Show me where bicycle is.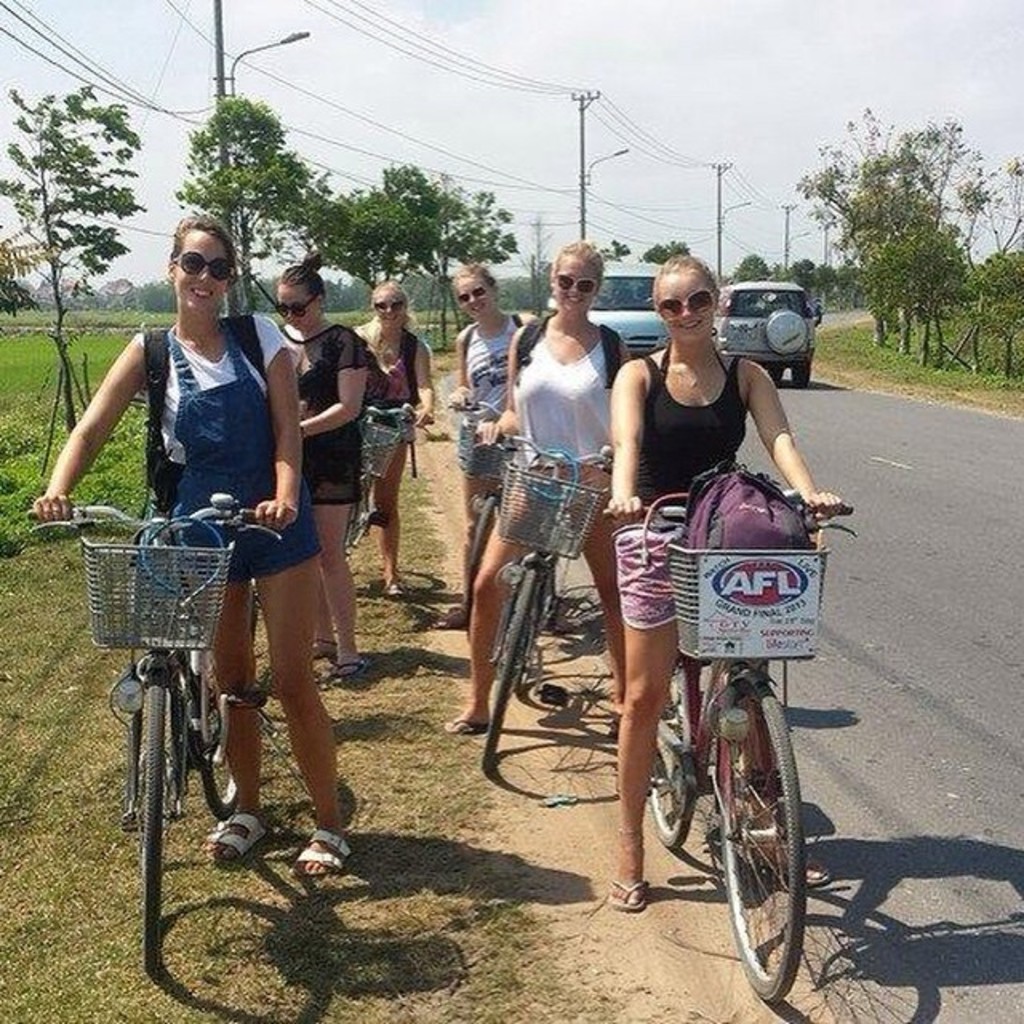
bicycle is at {"left": 29, "top": 490, "right": 288, "bottom": 974}.
